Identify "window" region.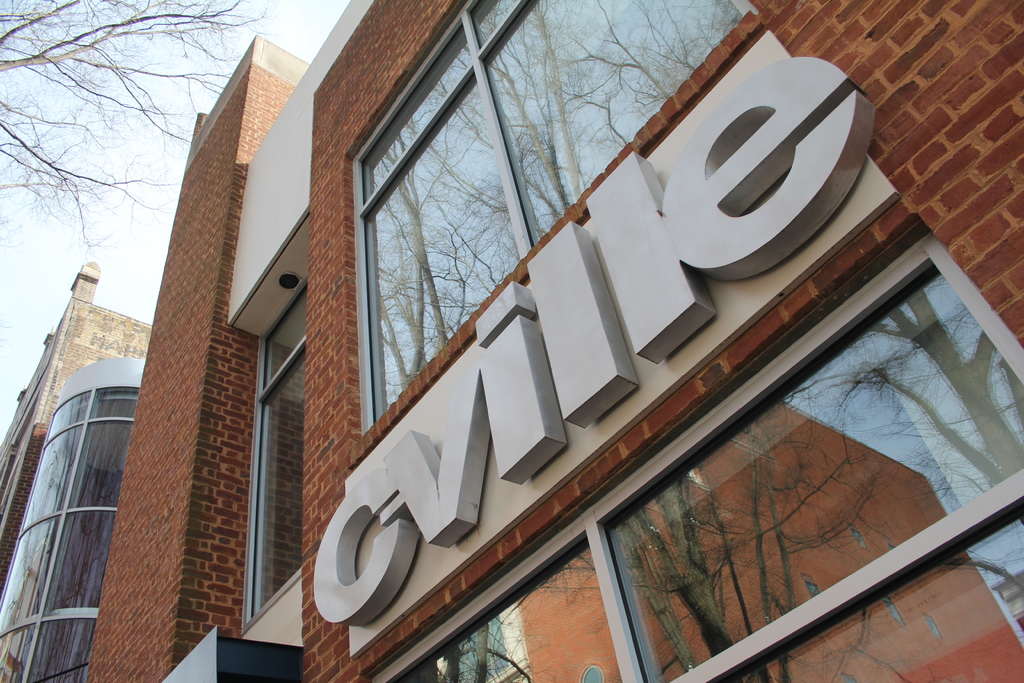
Region: [x1=362, y1=219, x2=1023, y2=682].
